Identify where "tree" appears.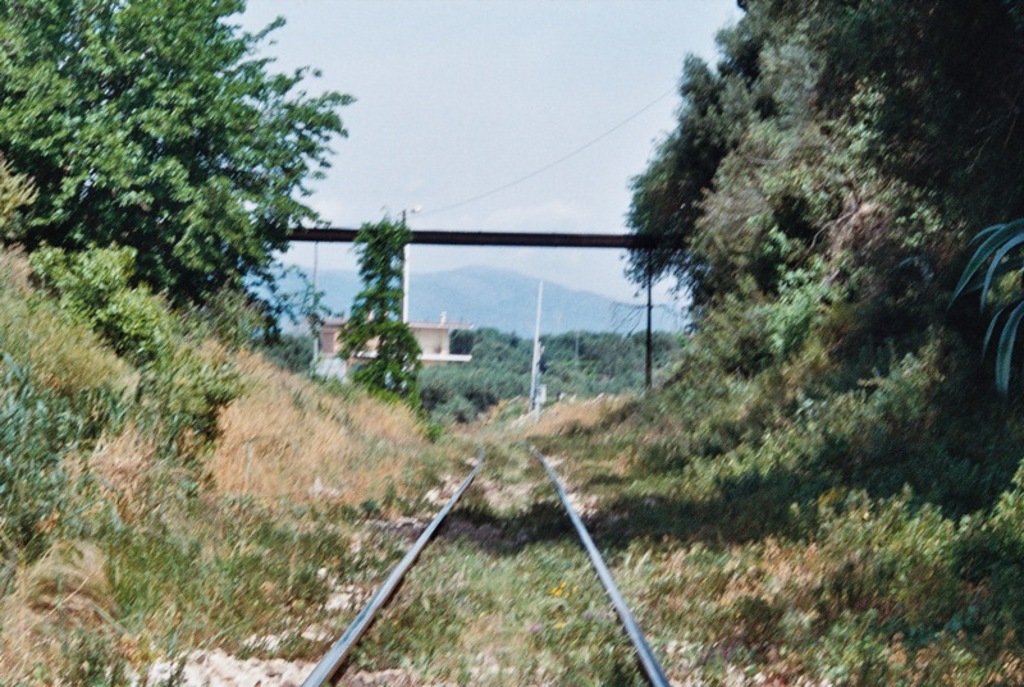
Appears at box=[0, 0, 355, 356].
